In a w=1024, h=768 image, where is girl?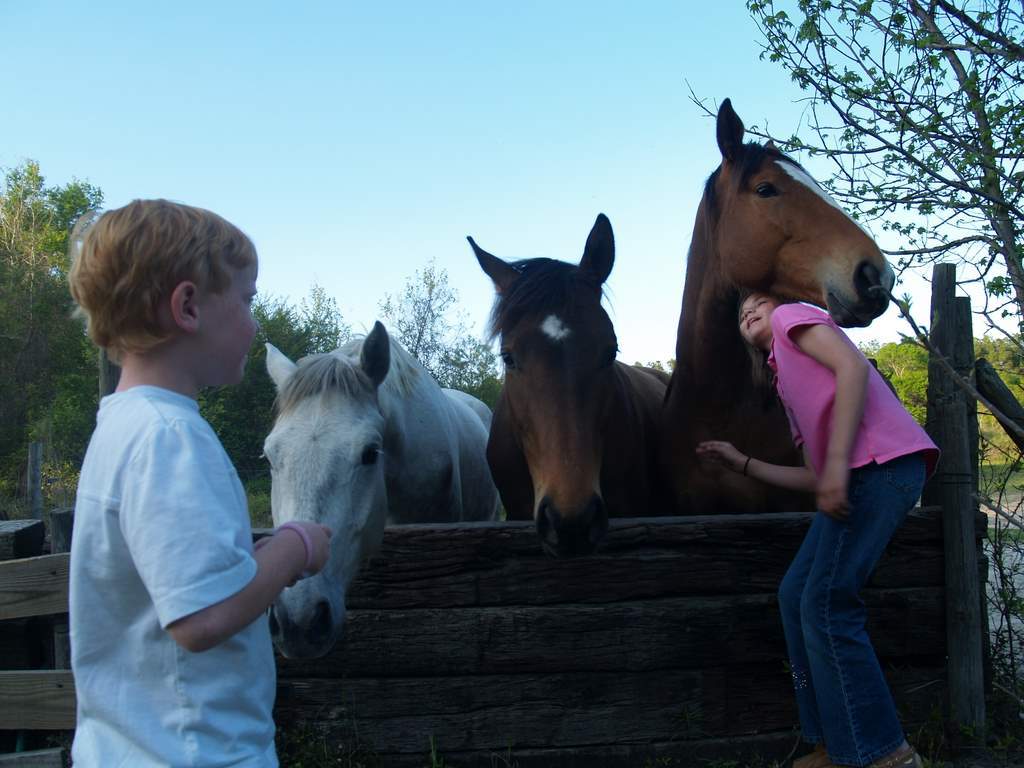
700, 282, 935, 767.
